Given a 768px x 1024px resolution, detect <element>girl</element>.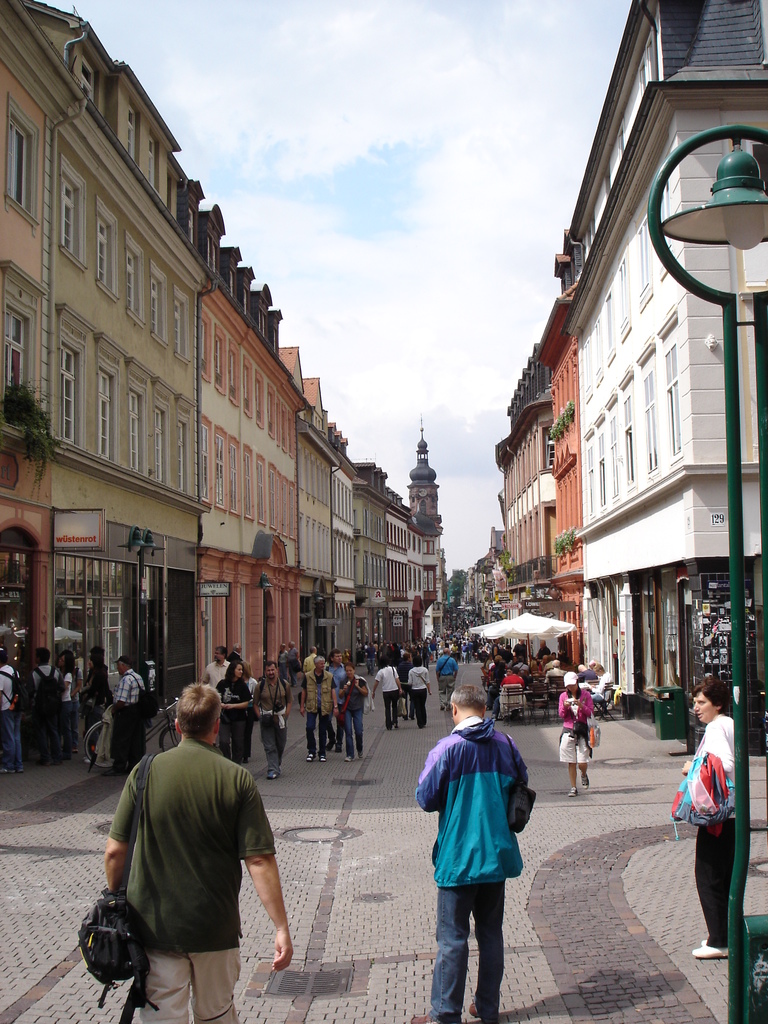
l=51, t=653, r=72, b=763.
